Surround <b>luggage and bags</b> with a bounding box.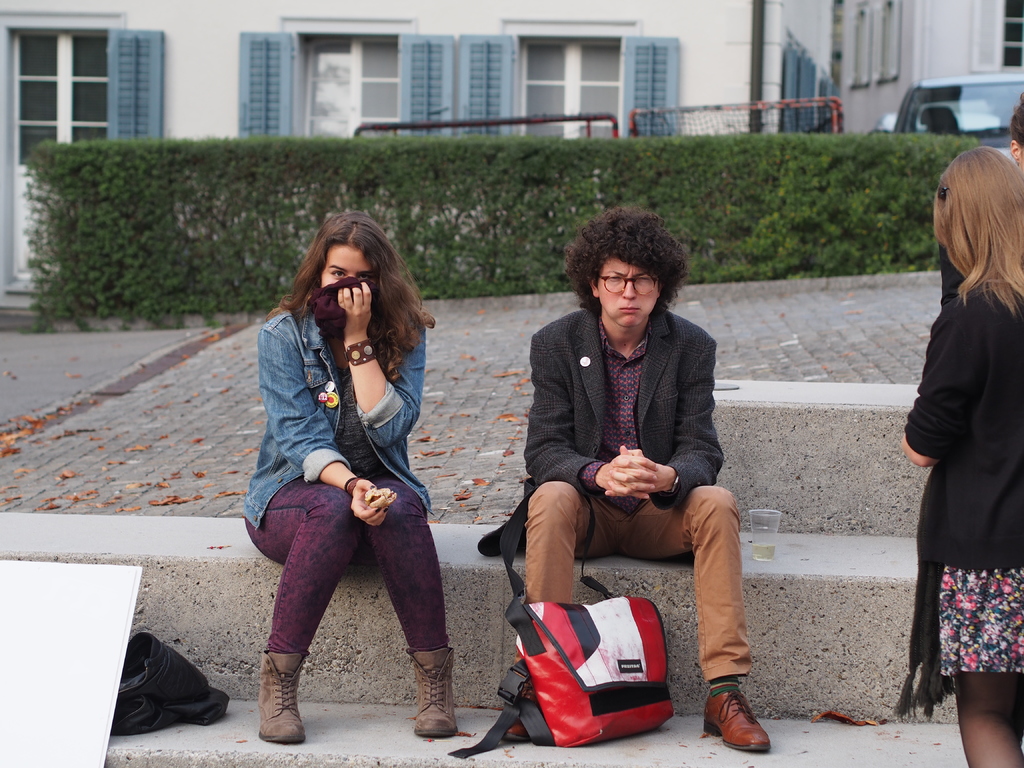
{"left": 498, "top": 584, "right": 680, "bottom": 756}.
